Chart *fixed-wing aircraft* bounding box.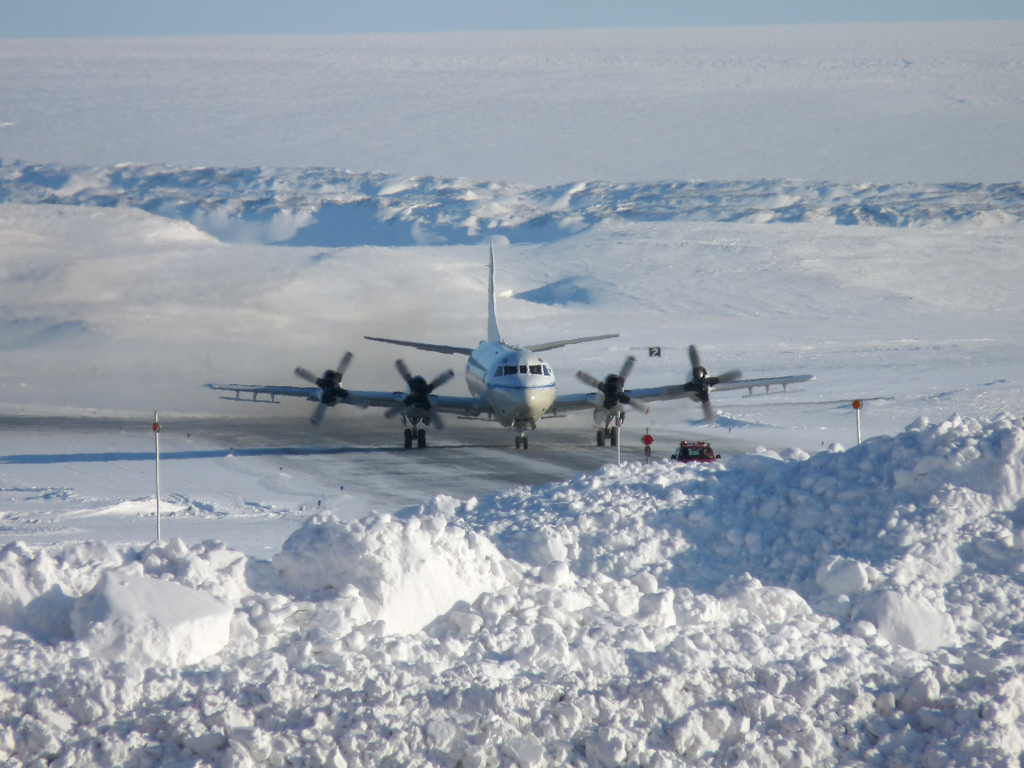
Charted: (left=202, top=230, right=812, bottom=460).
